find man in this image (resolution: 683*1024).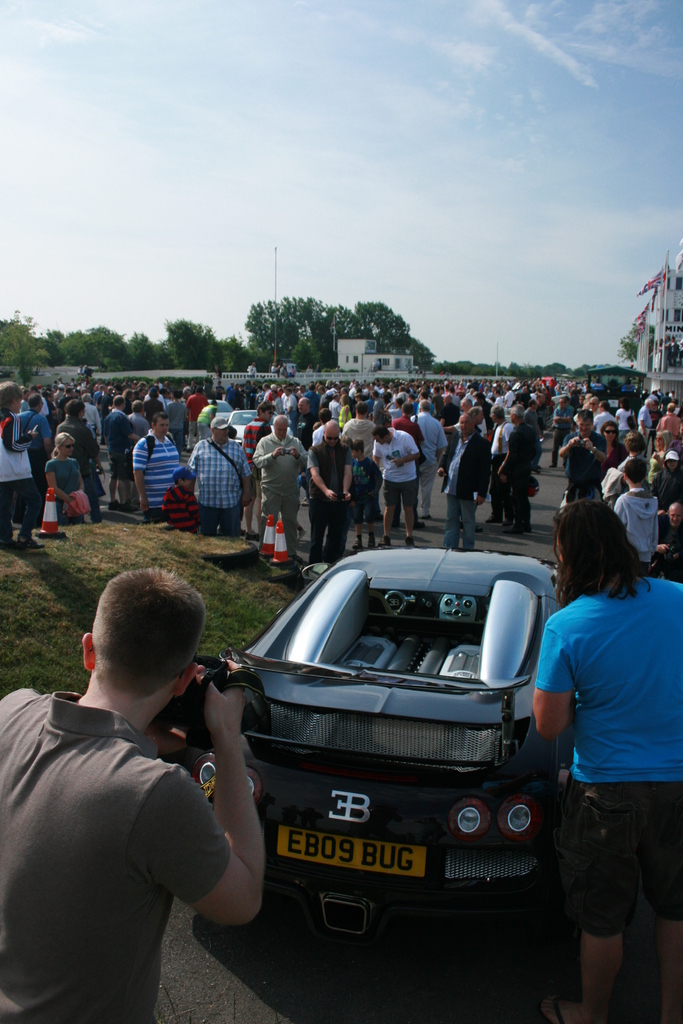
254,416,306,552.
